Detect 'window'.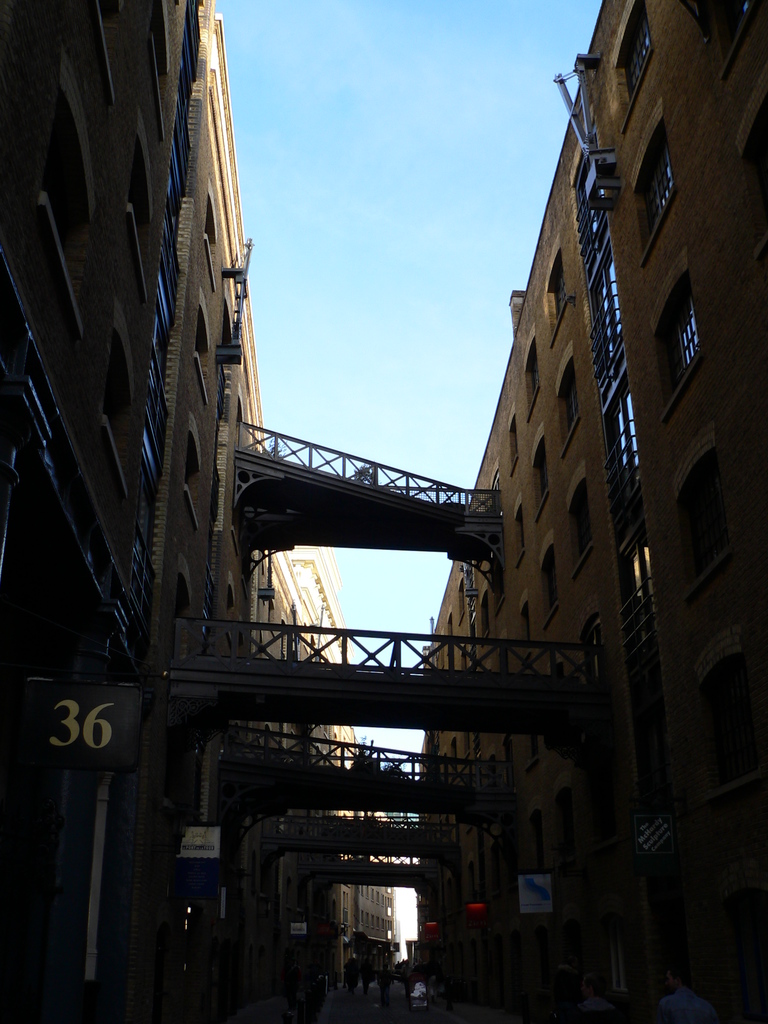
Detected at bbox(516, 592, 544, 657).
